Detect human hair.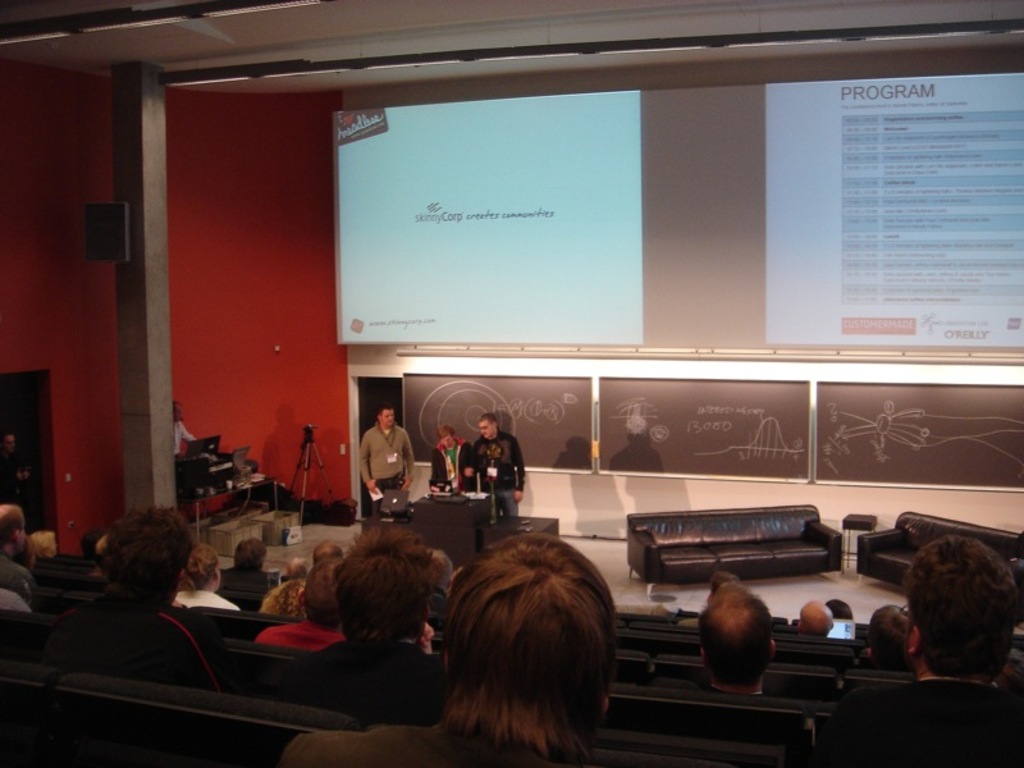
Detected at <region>175, 544, 219, 591</region>.
